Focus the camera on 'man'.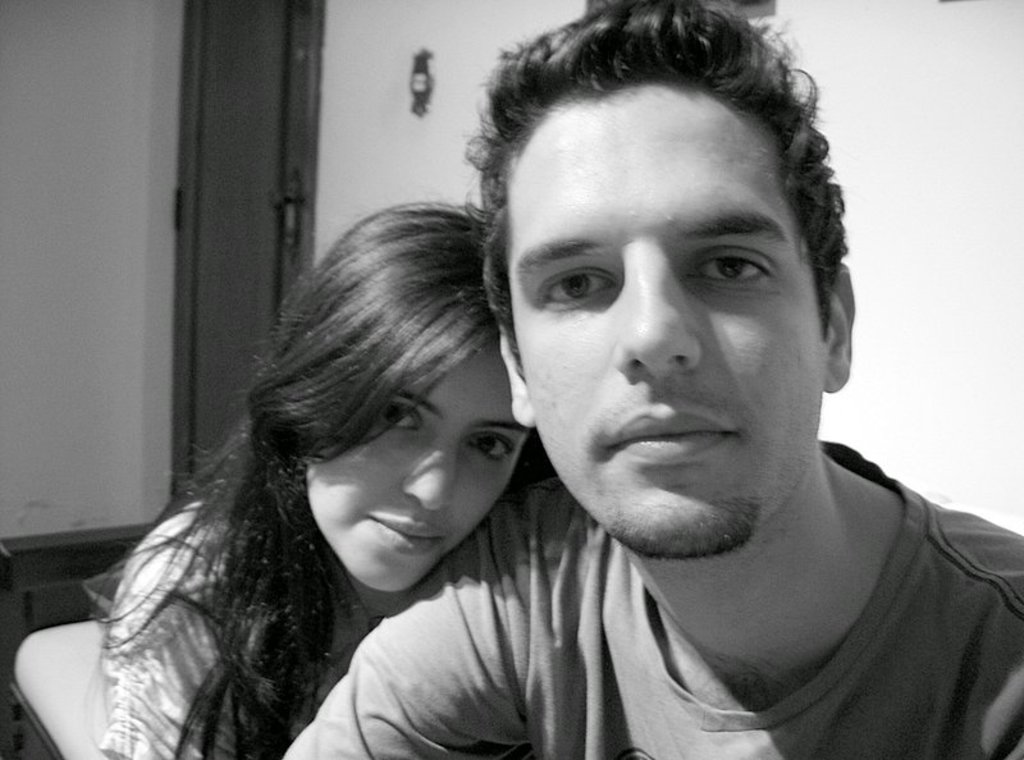
Focus region: <bbox>275, 0, 1023, 759</bbox>.
